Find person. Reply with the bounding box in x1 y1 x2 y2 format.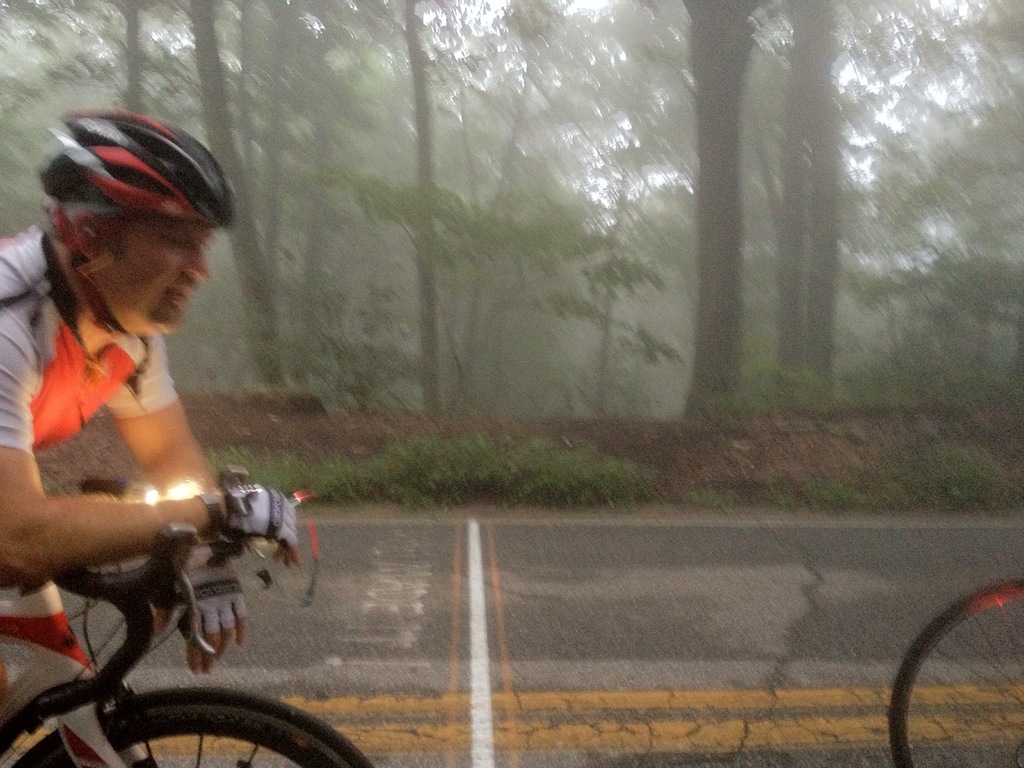
0 114 301 767.
